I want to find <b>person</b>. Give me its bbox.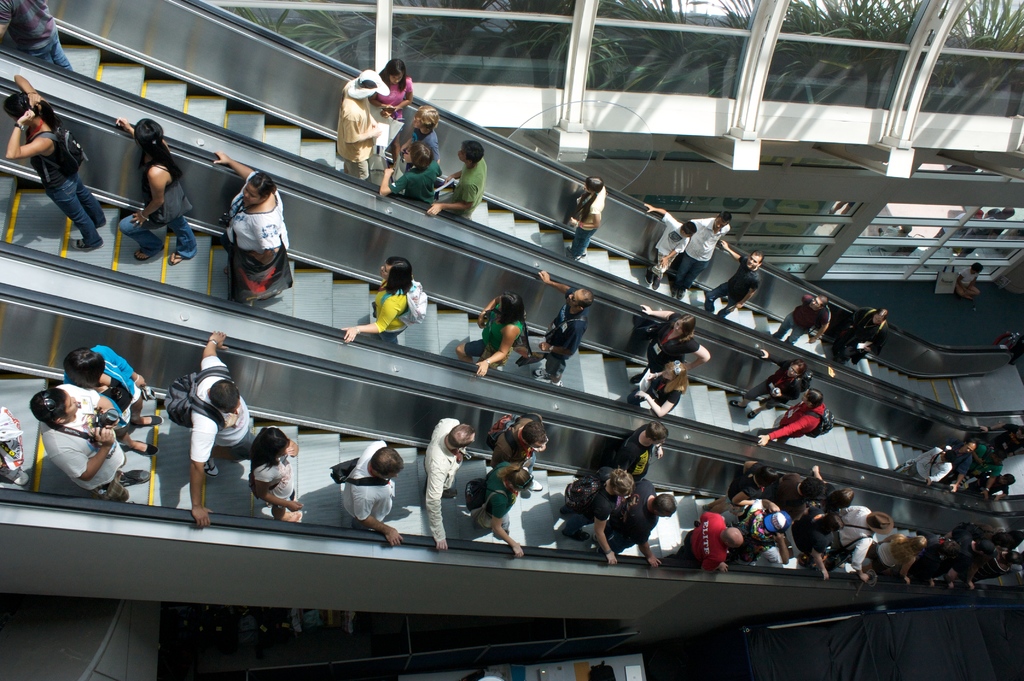
<box>5,72,110,250</box>.
